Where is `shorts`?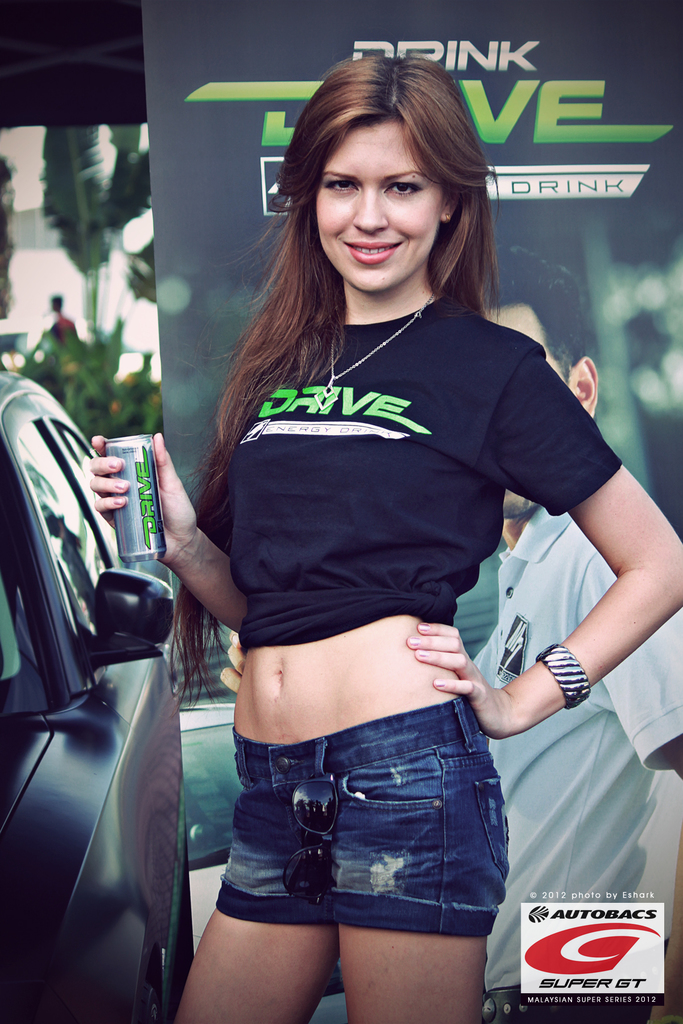
box=[216, 700, 531, 970].
